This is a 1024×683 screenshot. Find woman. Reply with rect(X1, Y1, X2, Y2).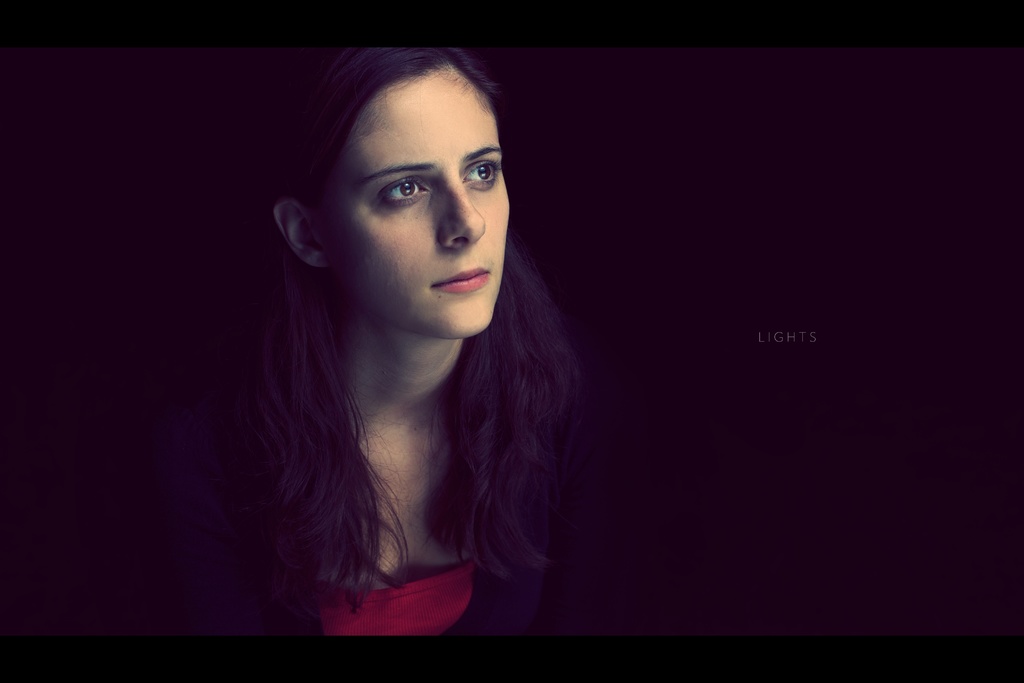
rect(212, 60, 597, 637).
